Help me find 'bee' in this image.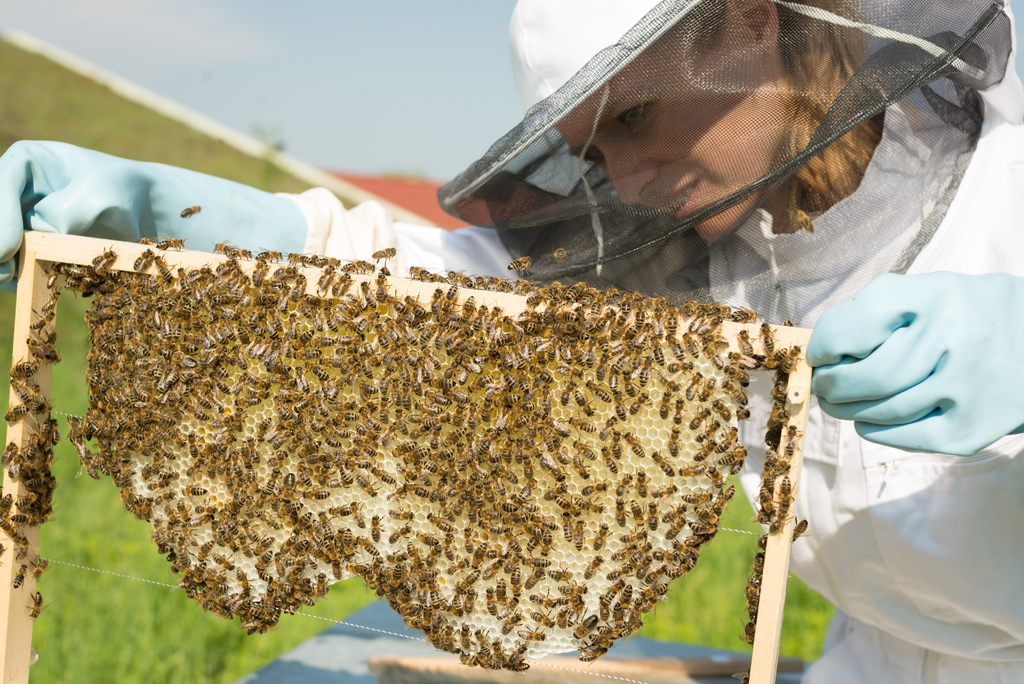
Found it: pyautogui.locateOnScreen(440, 626, 459, 653).
